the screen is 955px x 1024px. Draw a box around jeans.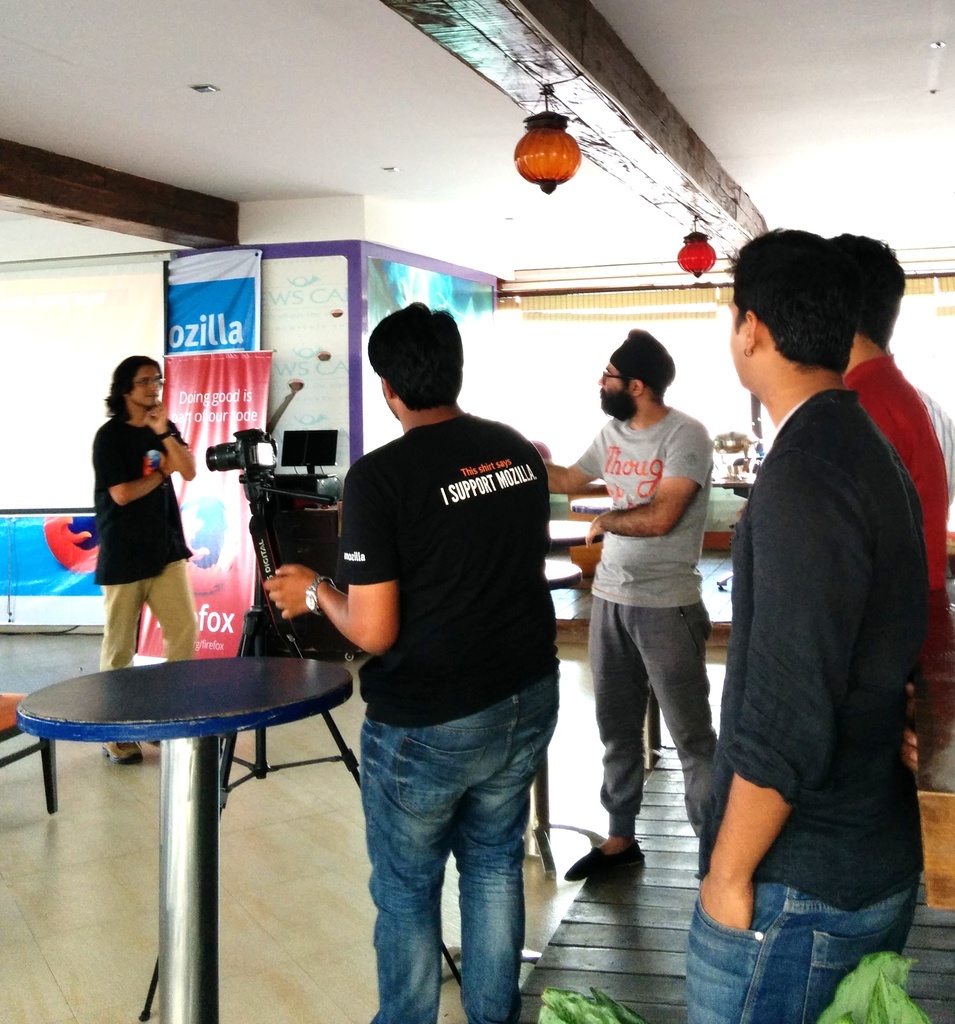
[x1=358, y1=668, x2=559, y2=1023].
